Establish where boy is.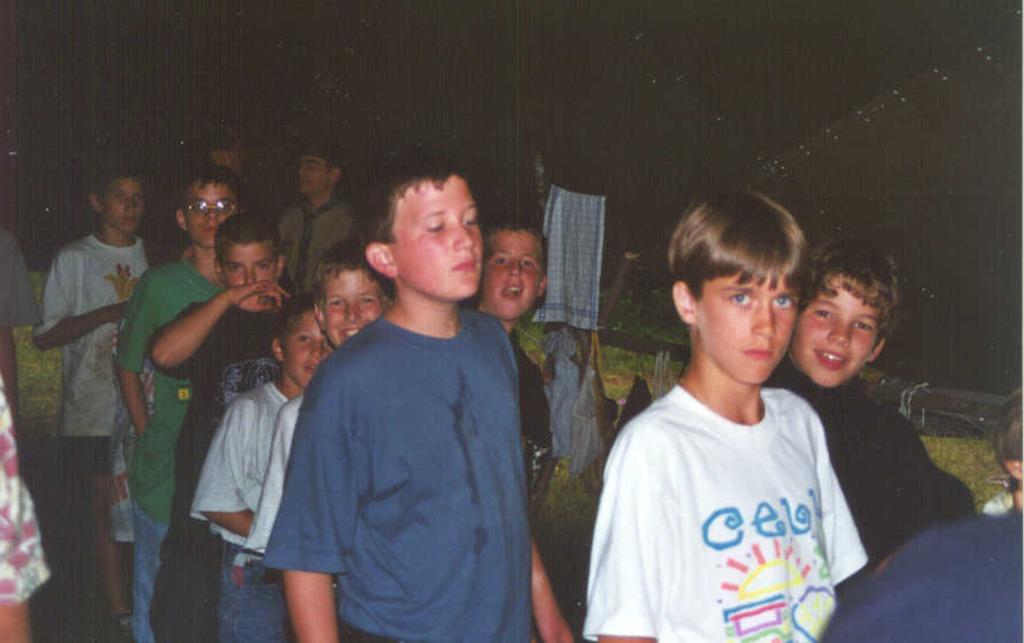
Established at {"left": 188, "top": 295, "right": 330, "bottom": 642}.
